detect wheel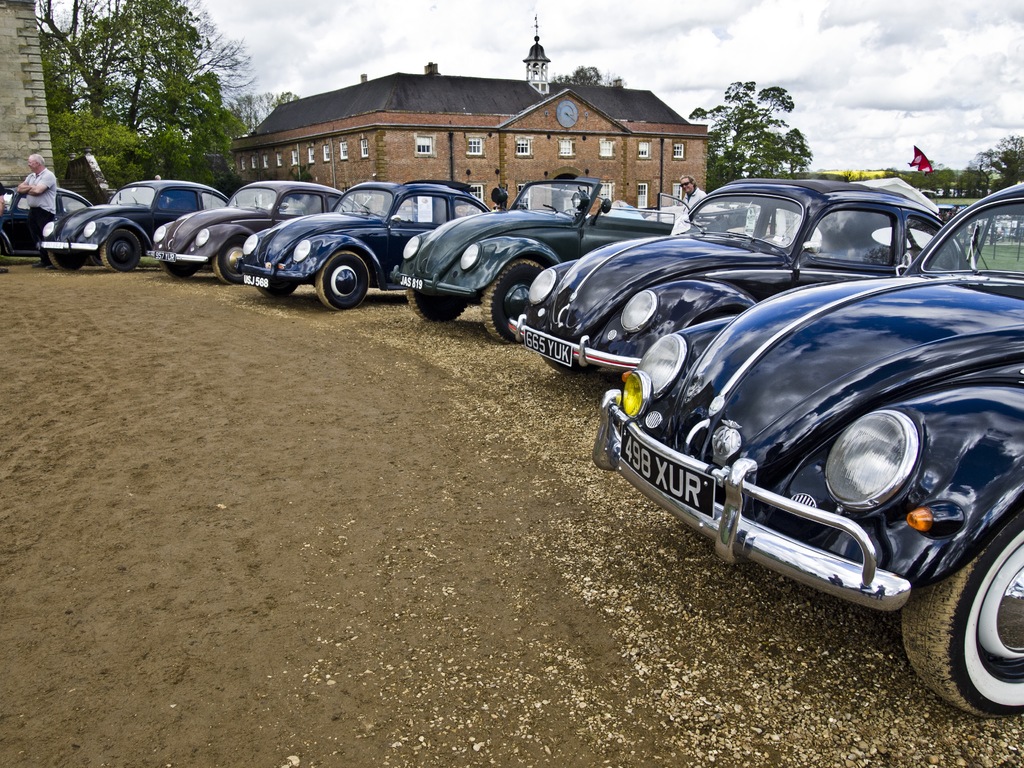
(left=756, top=232, right=791, bottom=242)
